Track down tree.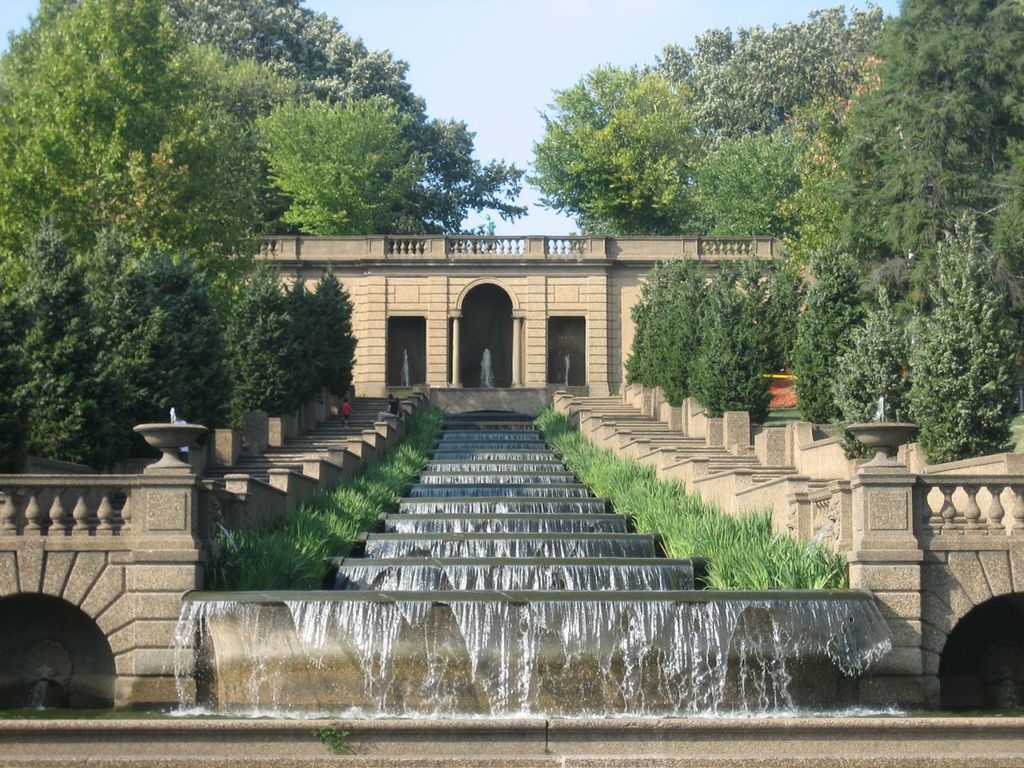
Tracked to {"left": 0, "top": 211, "right": 81, "bottom": 463}.
